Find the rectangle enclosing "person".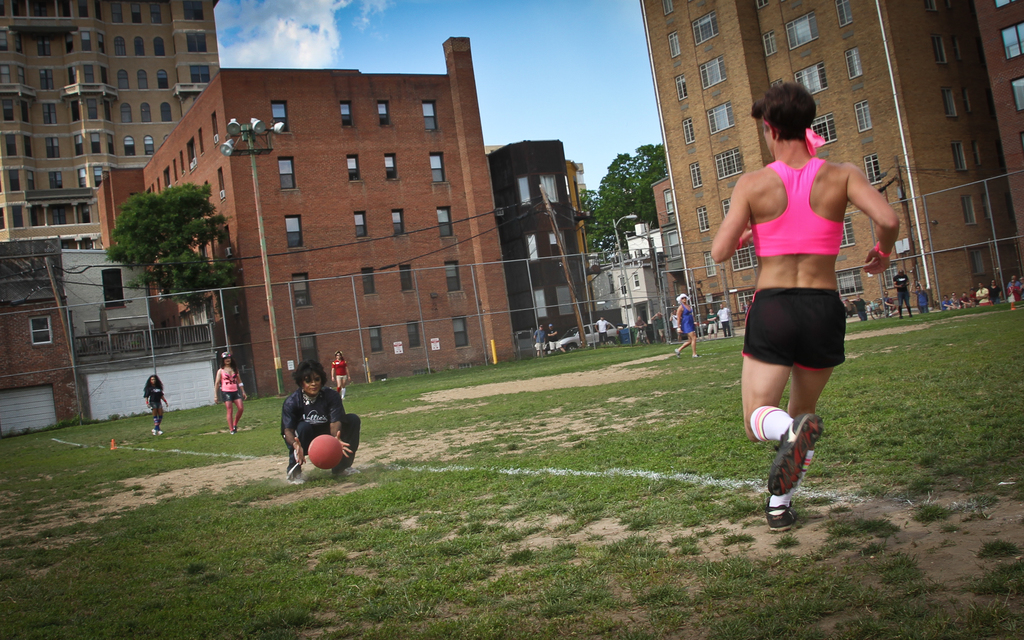
Rect(540, 321, 558, 346).
